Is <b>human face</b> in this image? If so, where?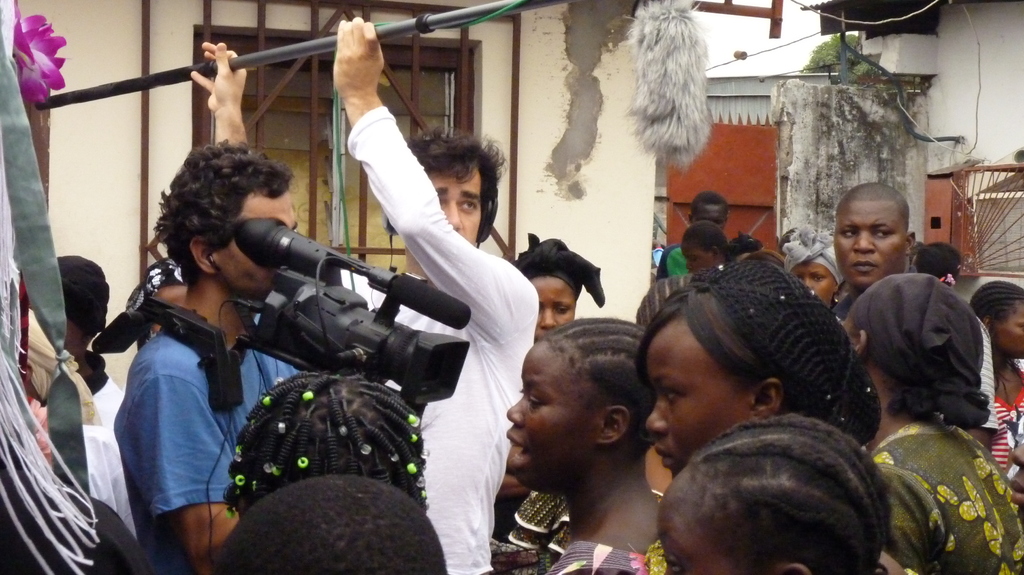
Yes, at [left=793, top=263, right=839, bottom=308].
